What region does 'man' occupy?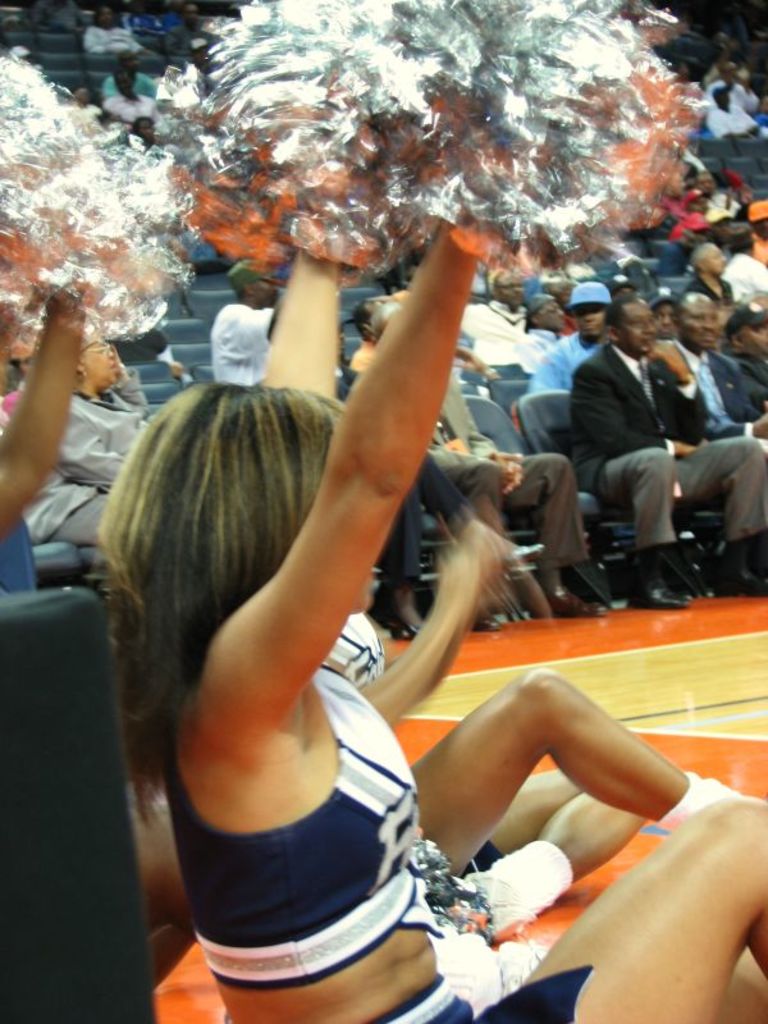
709 81 765 142.
